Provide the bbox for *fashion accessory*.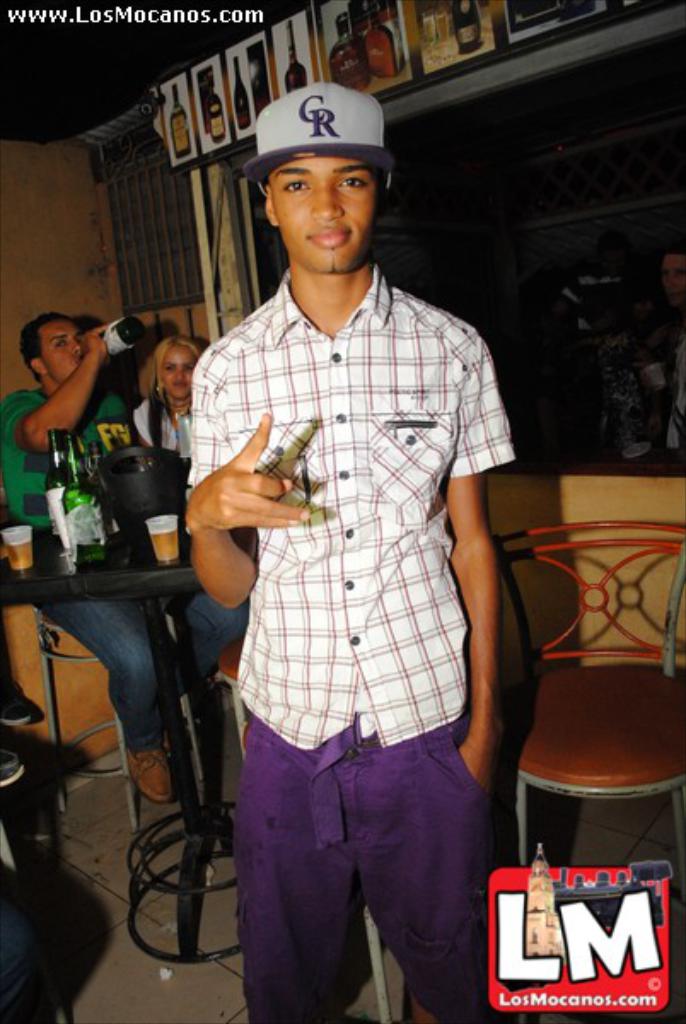
(left=239, top=84, right=398, bottom=191).
